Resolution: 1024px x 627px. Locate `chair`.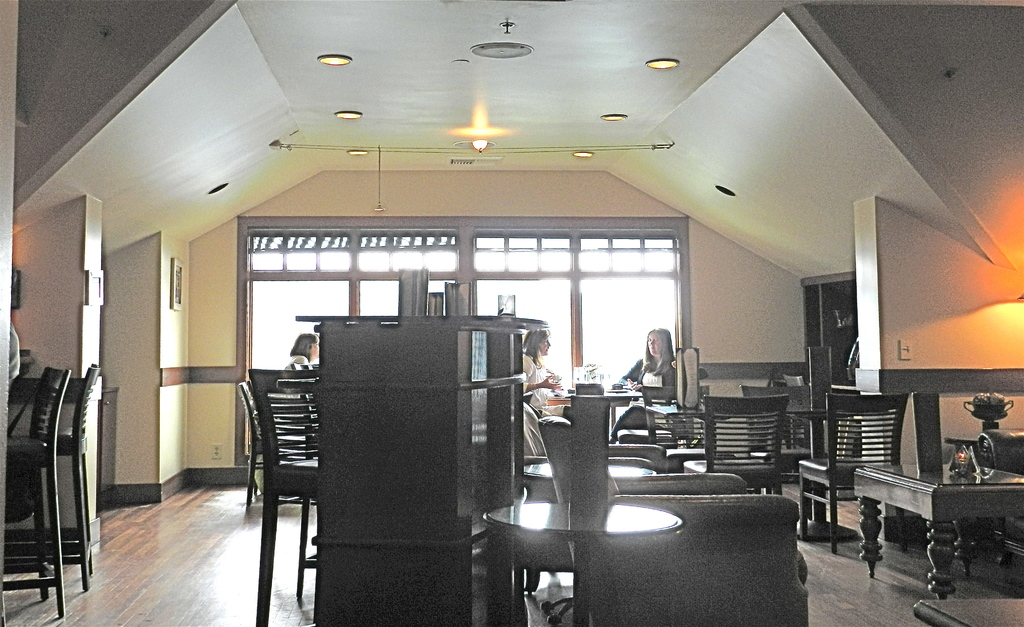
[534,413,810,626].
